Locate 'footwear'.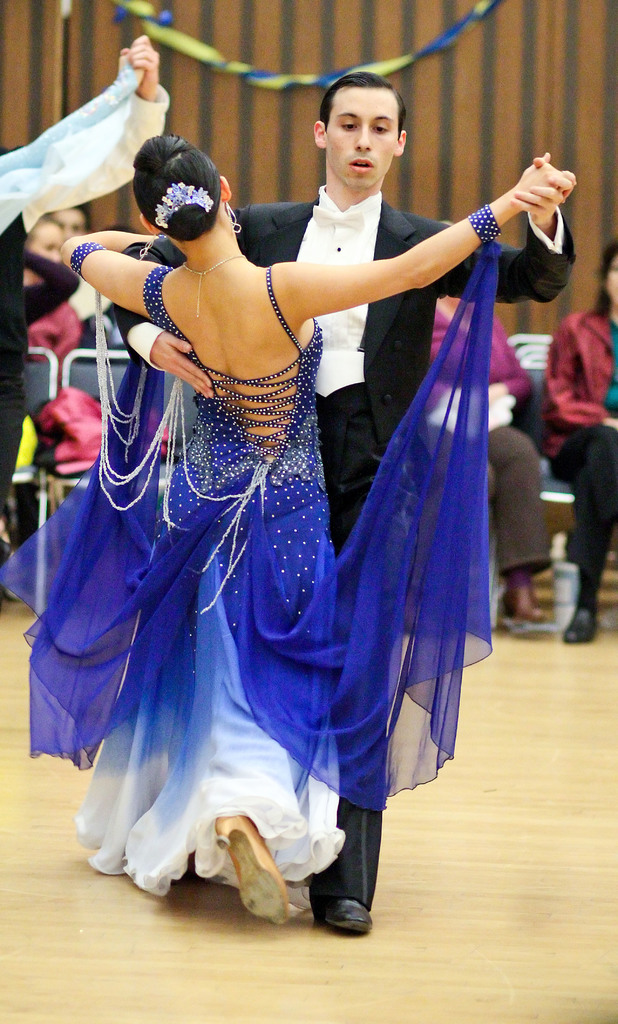
Bounding box: [317,896,375,938].
